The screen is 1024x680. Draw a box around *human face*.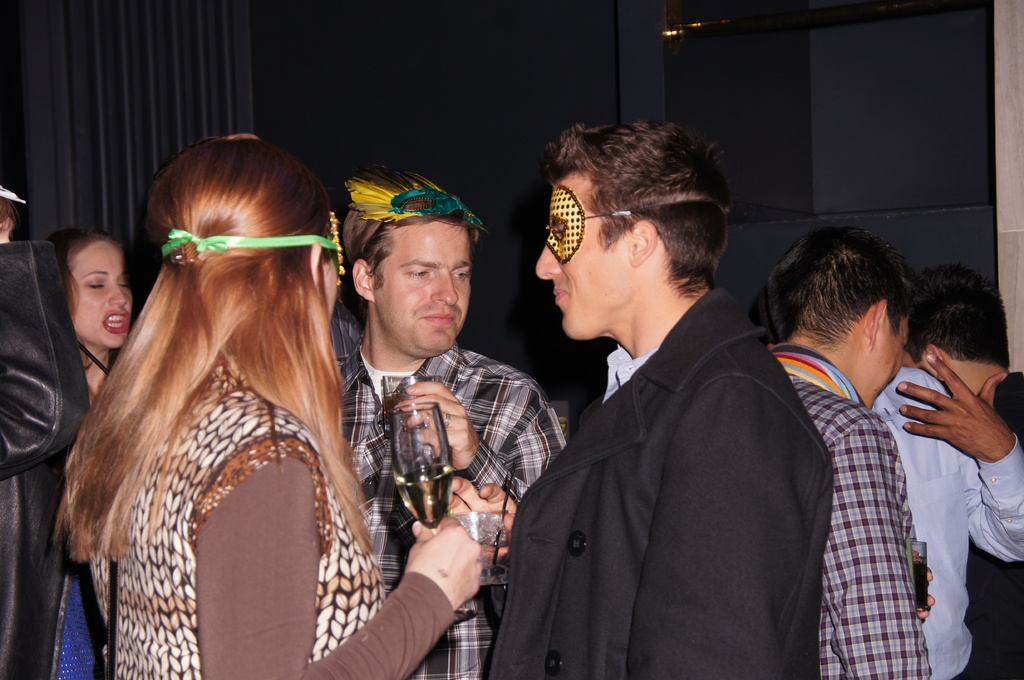
<region>70, 239, 134, 348</region>.
